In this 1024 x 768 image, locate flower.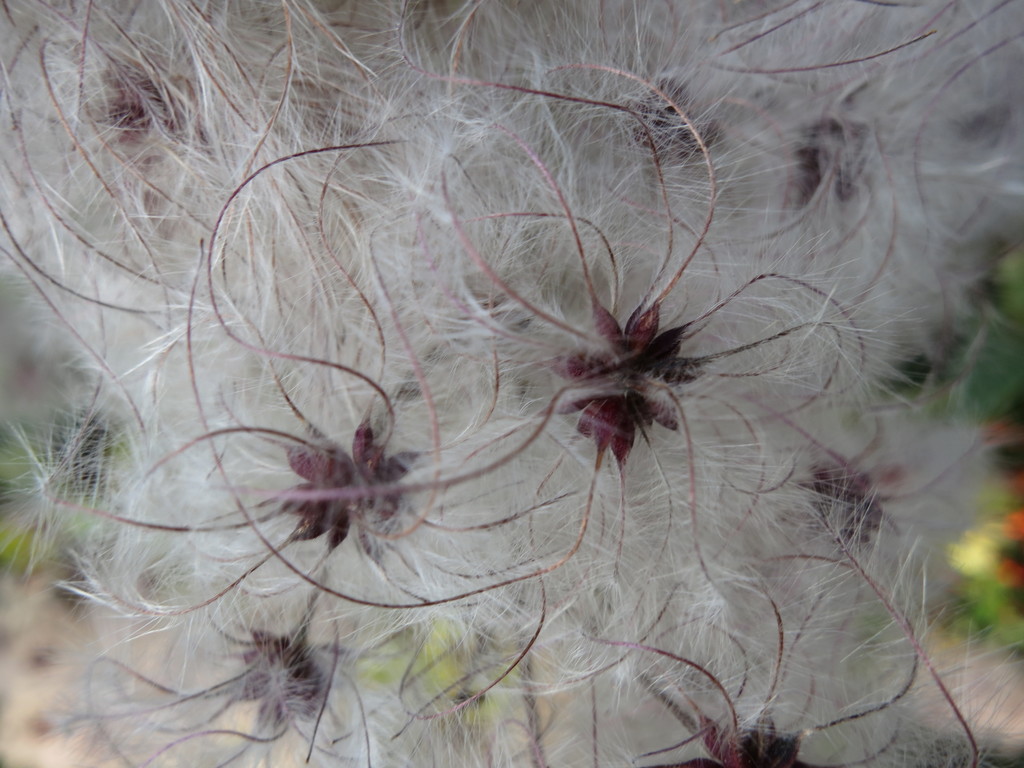
Bounding box: [left=628, top=69, right=720, bottom=188].
